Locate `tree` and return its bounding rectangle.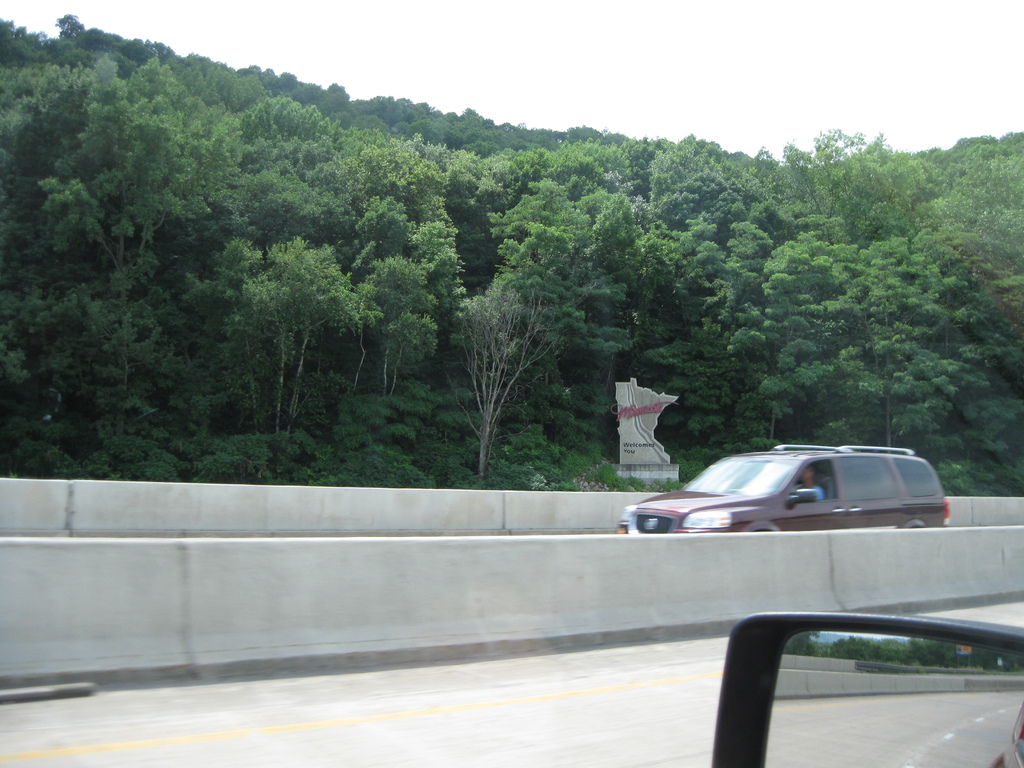
x1=436, y1=278, x2=561, y2=477.
